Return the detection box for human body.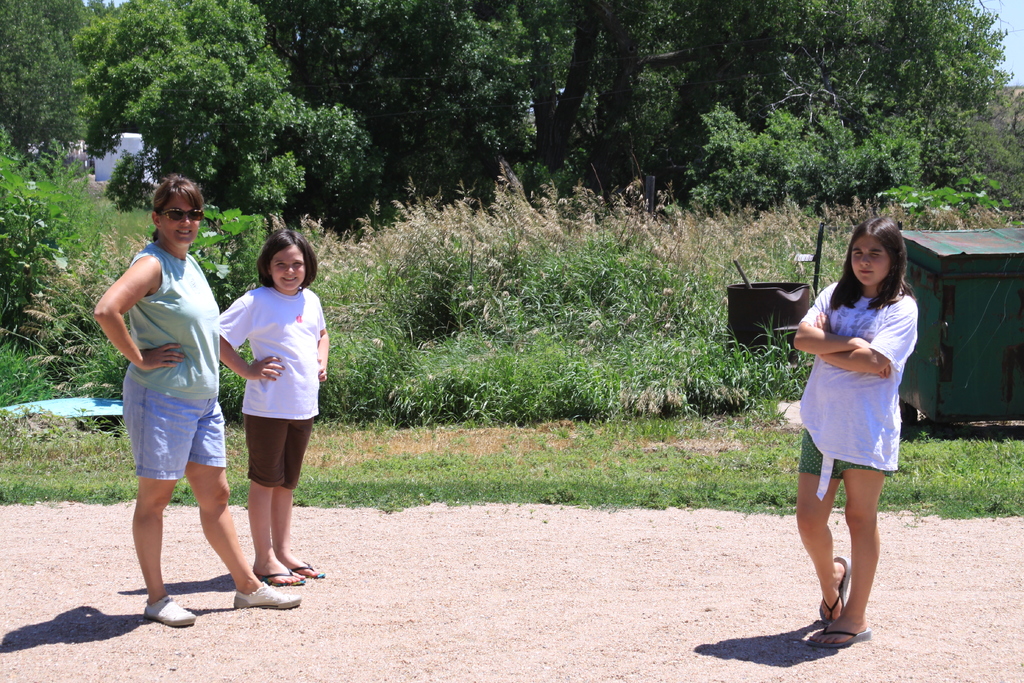
[x1=217, y1=288, x2=332, y2=584].
